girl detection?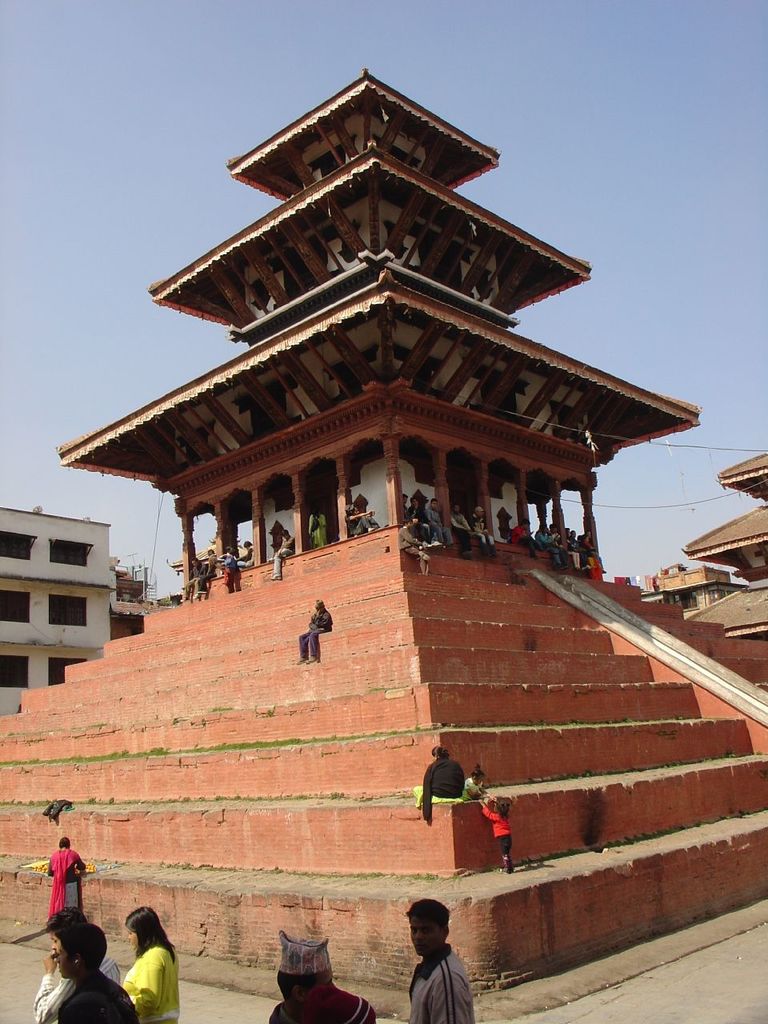
{"x1": 461, "y1": 765, "x2": 484, "y2": 804}
